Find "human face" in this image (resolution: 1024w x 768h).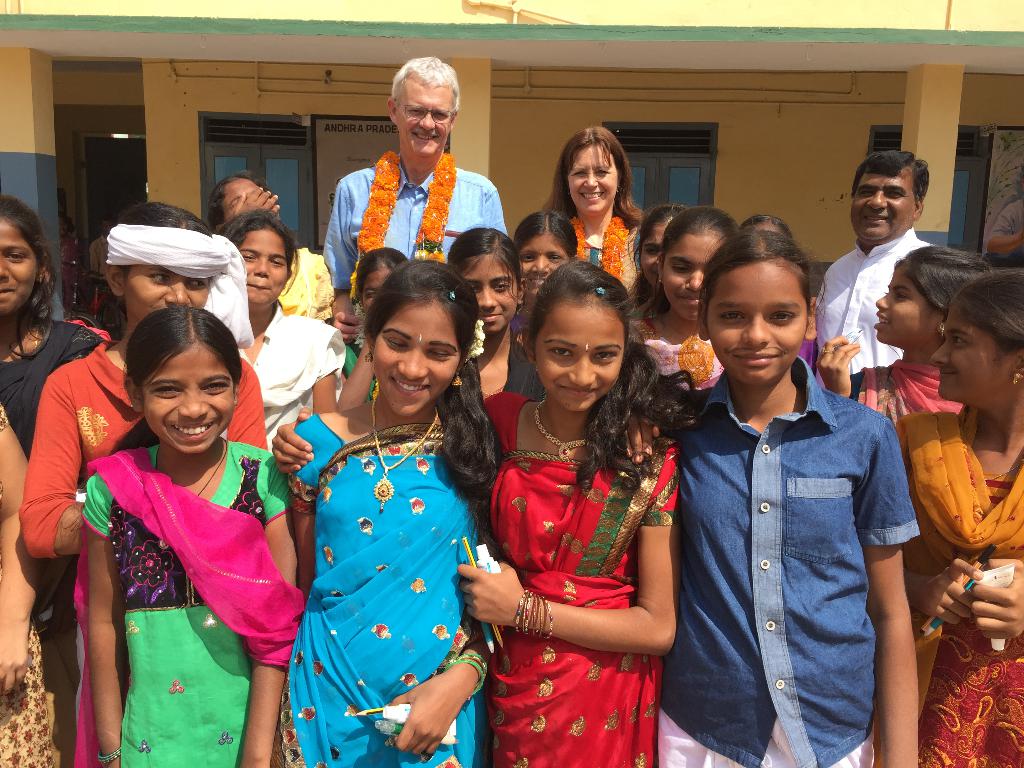
crop(140, 346, 228, 459).
